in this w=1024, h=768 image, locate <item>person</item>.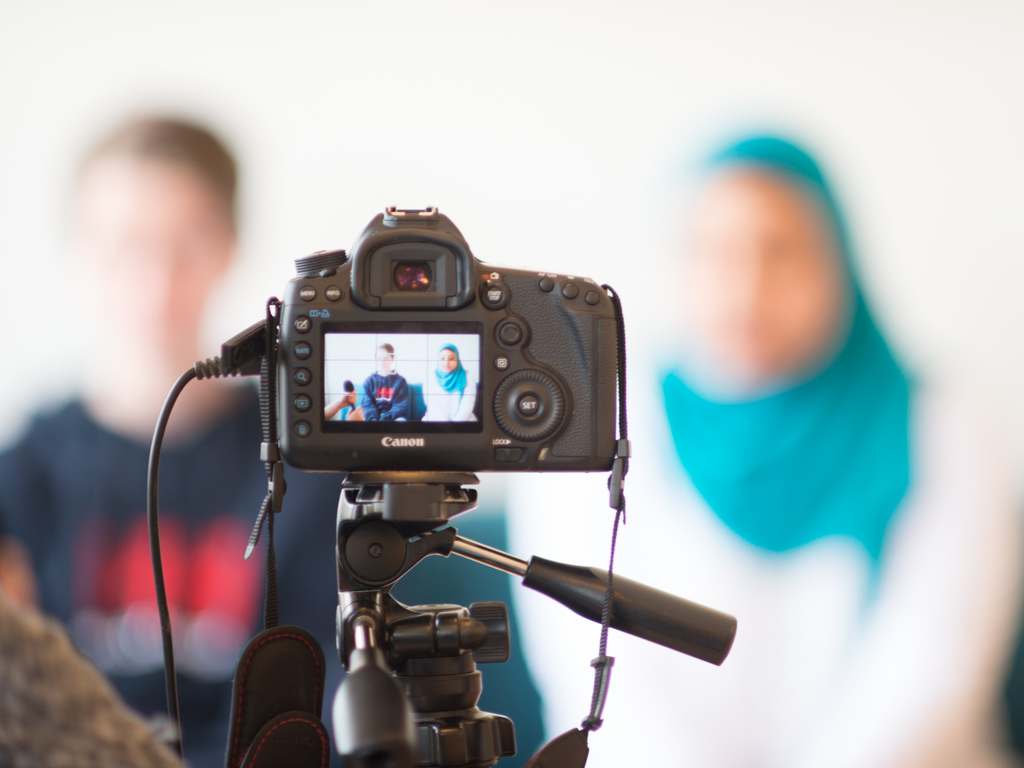
Bounding box: pyautogui.locateOnScreen(422, 340, 476, 422).
